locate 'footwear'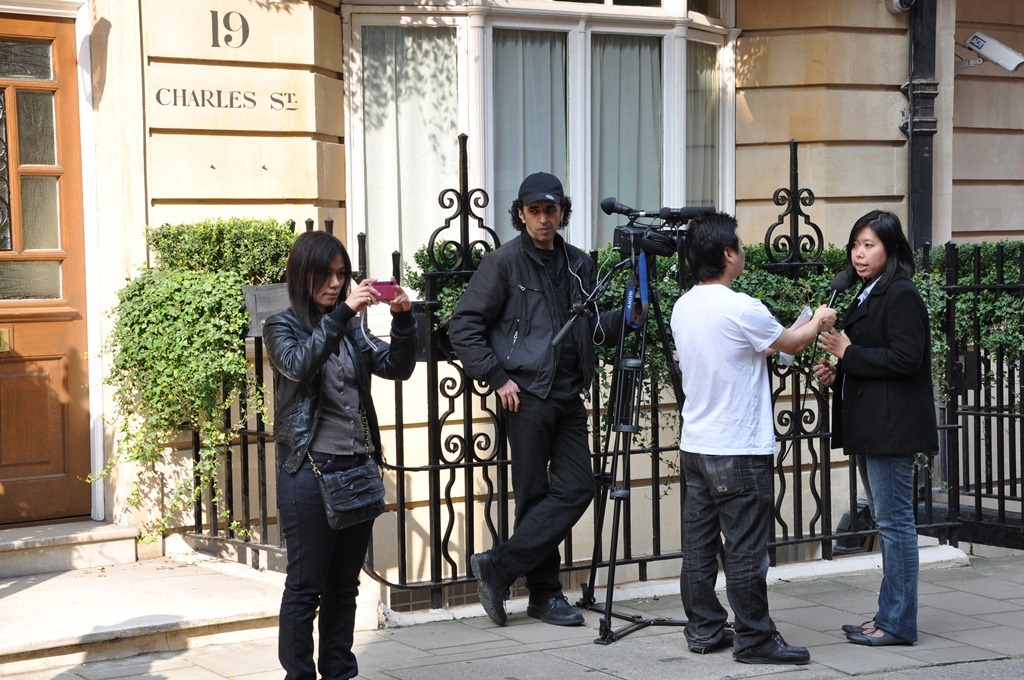
detection(739, 631, 809, 664)
